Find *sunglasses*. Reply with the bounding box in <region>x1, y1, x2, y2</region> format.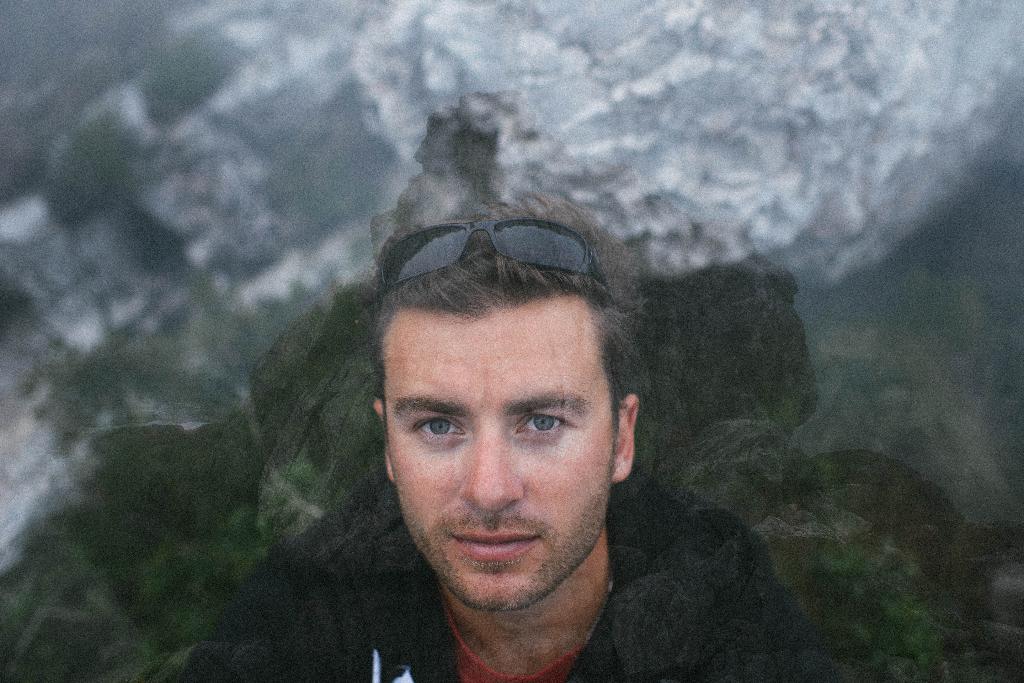
<region>372, 222, 610, 305</region>.
